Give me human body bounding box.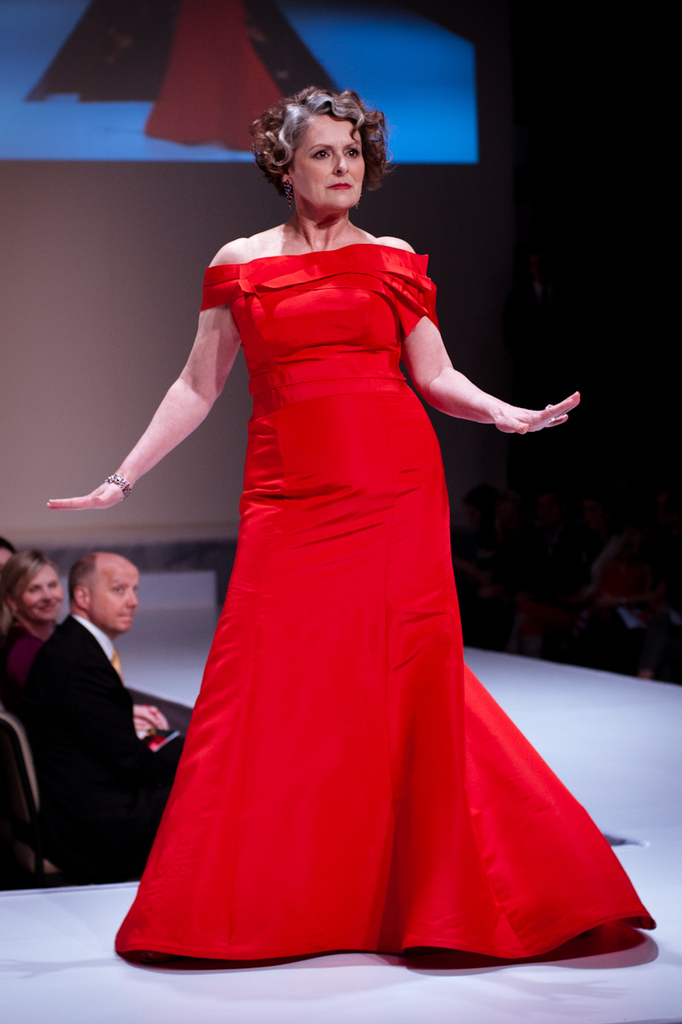
<box>110,113,607,972</box>.
